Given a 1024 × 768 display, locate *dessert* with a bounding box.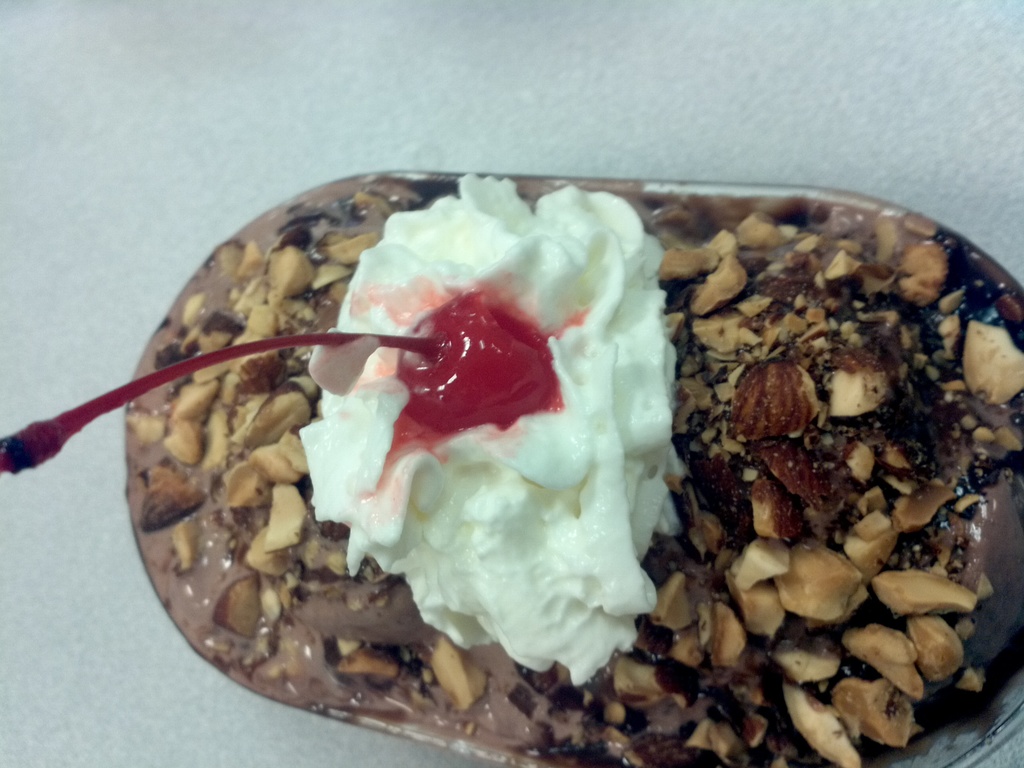
Located: rect(92, 170, 852, 729).
